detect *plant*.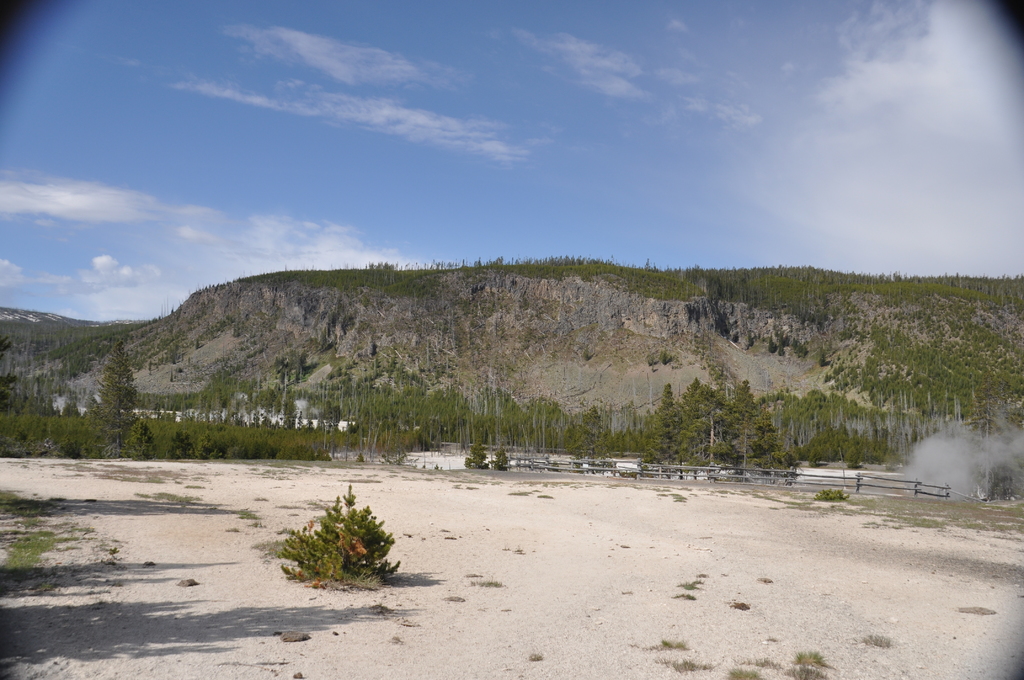
Detected at [860, 483, 1023, 539].
